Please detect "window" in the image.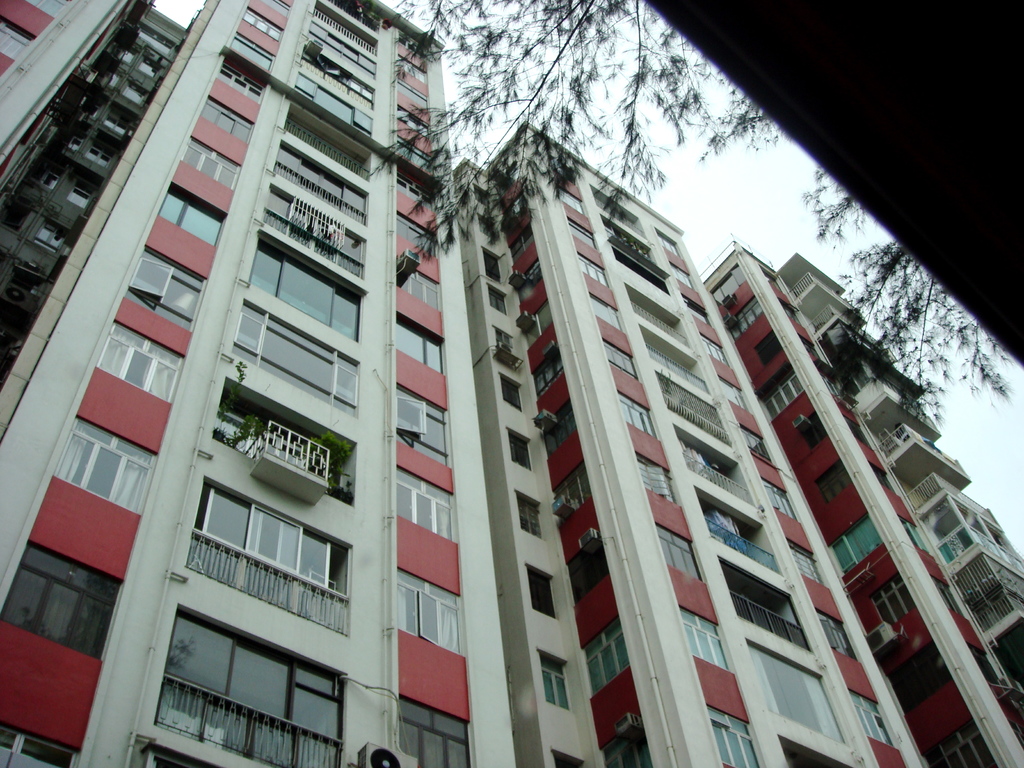
crop(738, 429, 773, 463).
